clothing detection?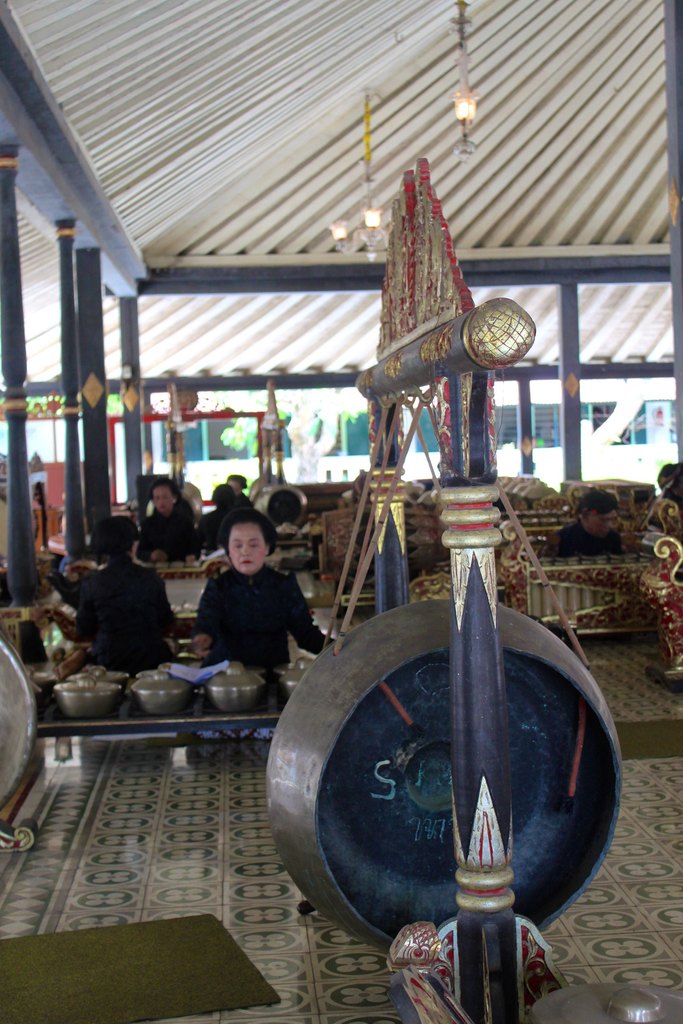
[left=188, top=511, right=235, bottom=562]
